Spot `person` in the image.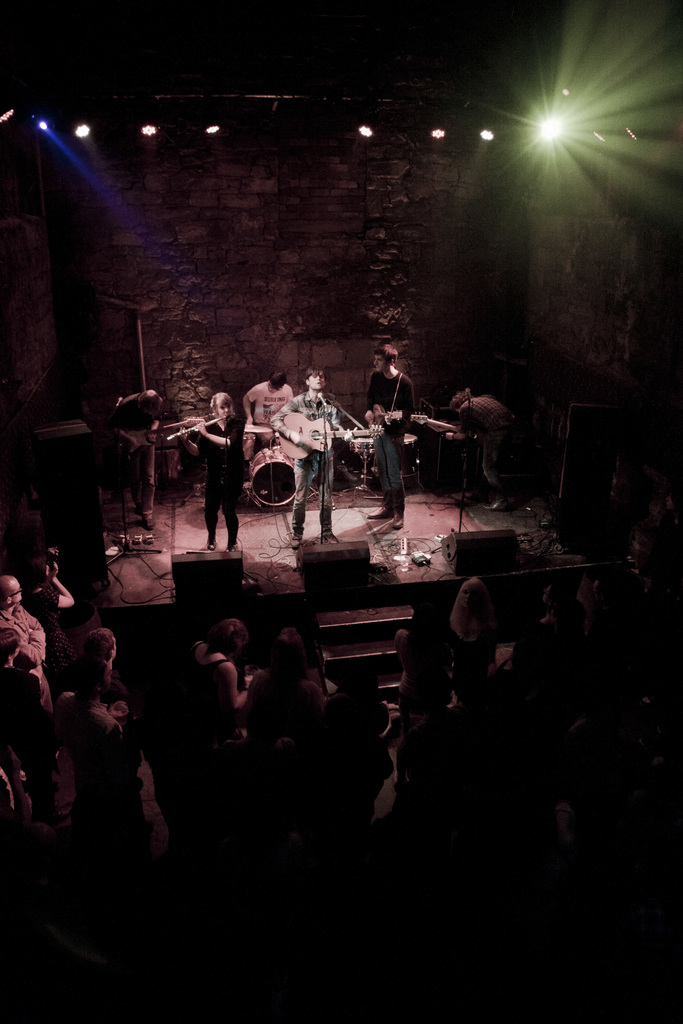
`person` found at region(452, 393, 515, 514).
